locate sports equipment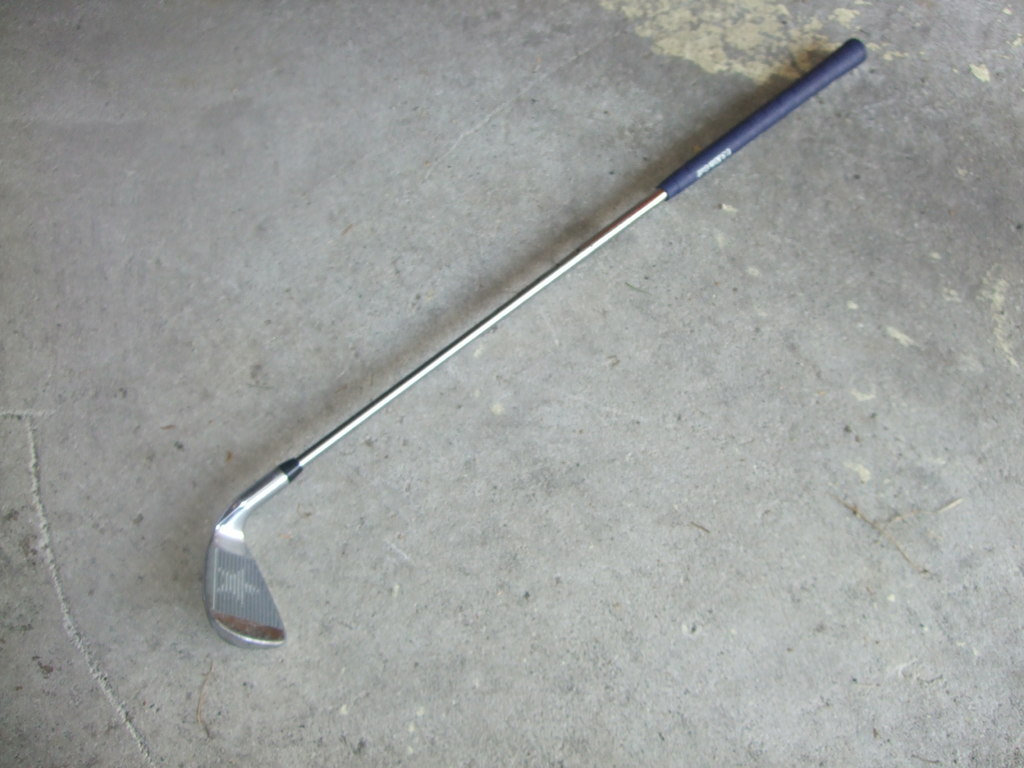
(left=207, top=36, right=868, bottom=648)
